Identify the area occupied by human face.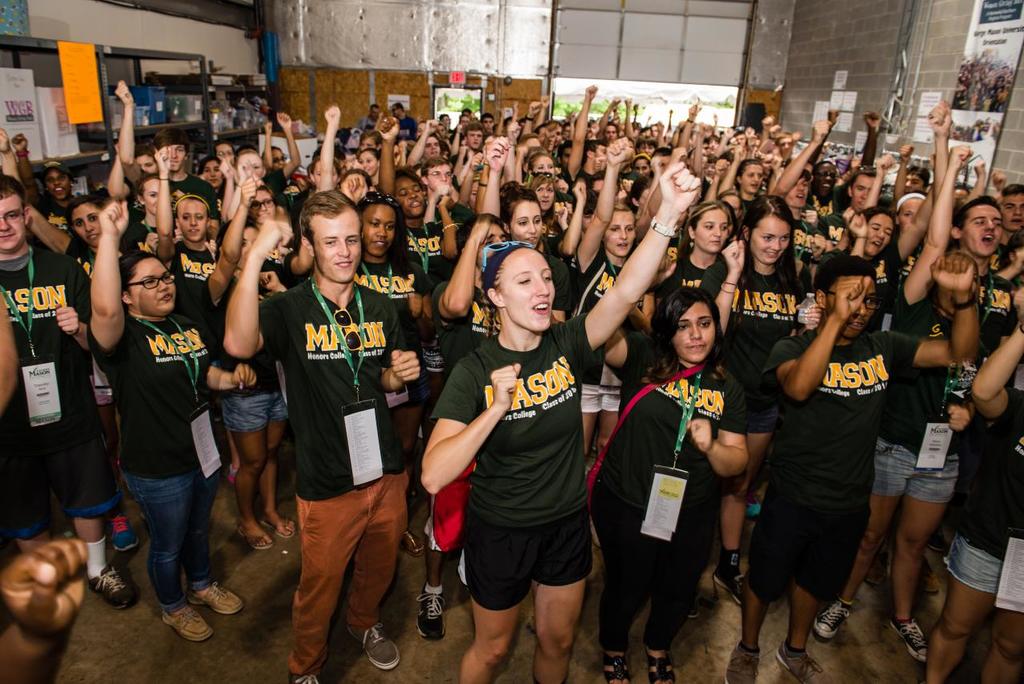
Area: (x1=853, y1=175, x2=871, y2=208).
